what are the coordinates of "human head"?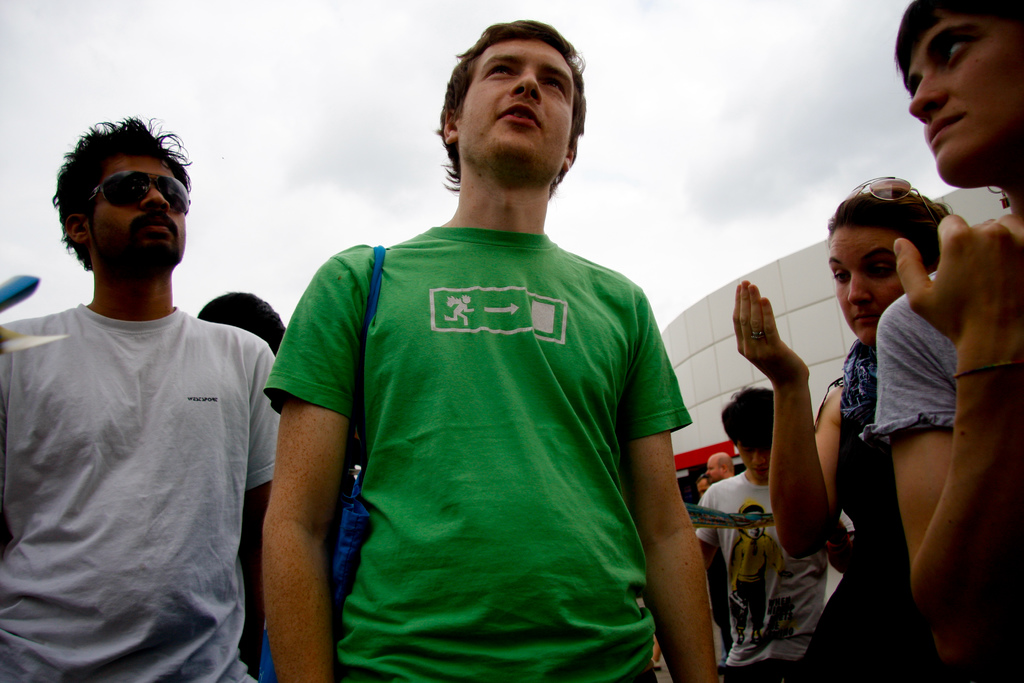
crop(59, 128, 190, 276).
